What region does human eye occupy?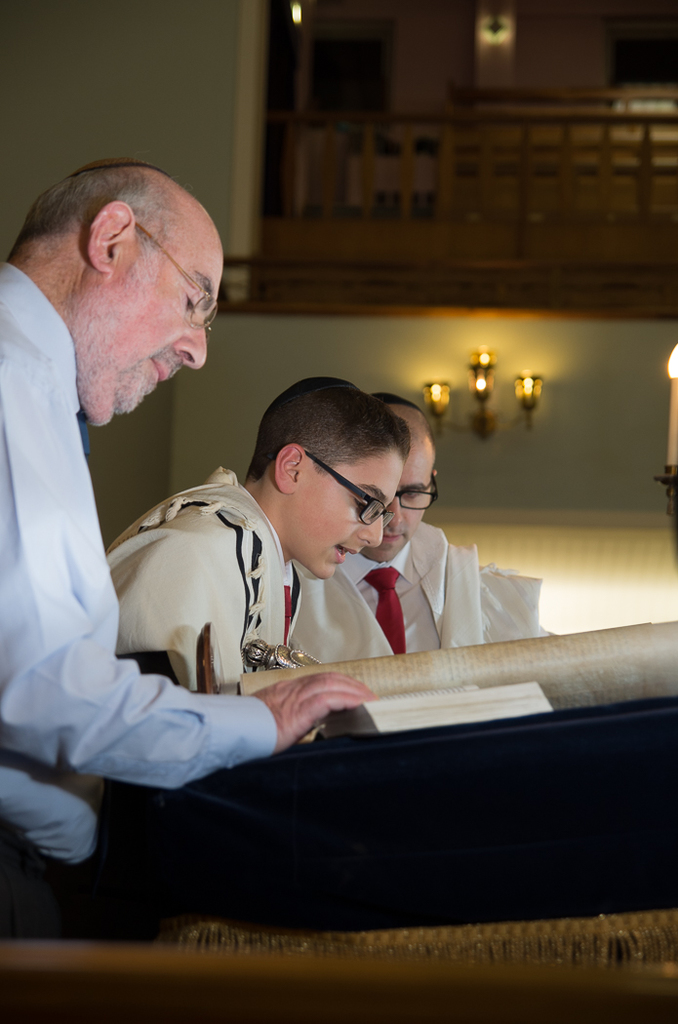
region(179, 281, 209, 322).
